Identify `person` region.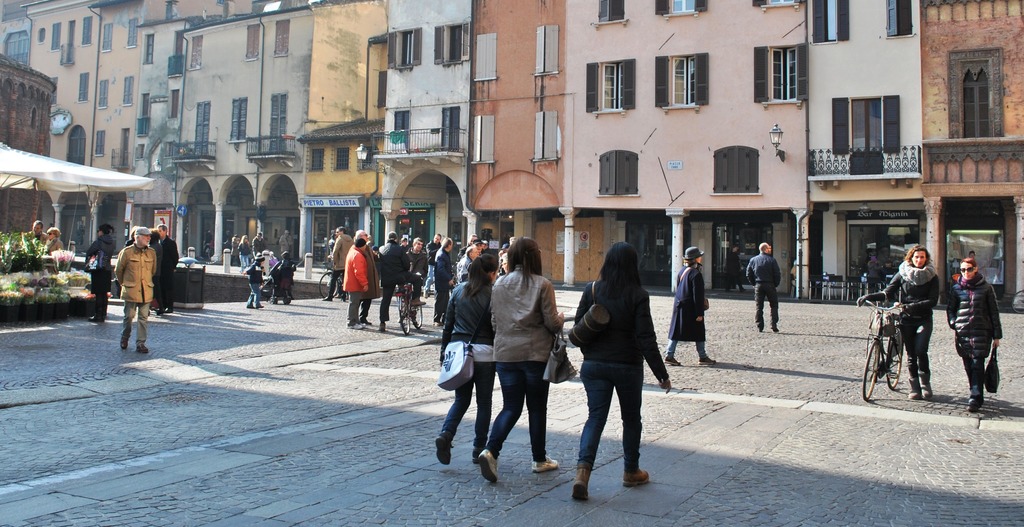
Region: locate(149, 223, 182, 321).
